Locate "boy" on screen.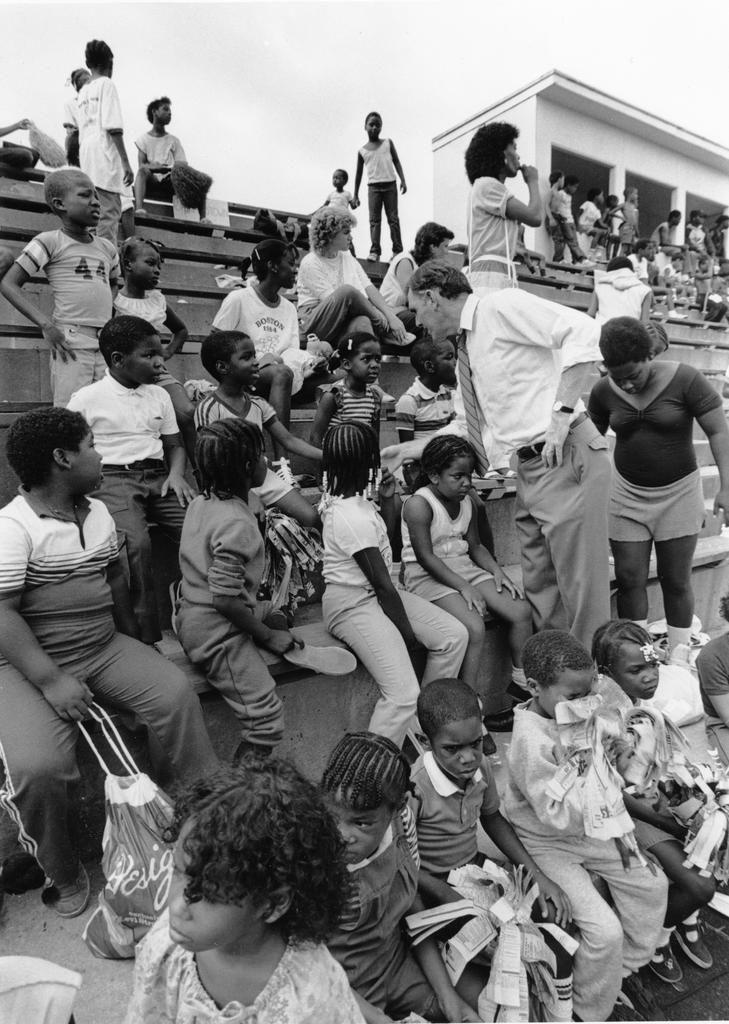
On screen at [x1=404, y1=678, x2=575, y2=1023].
